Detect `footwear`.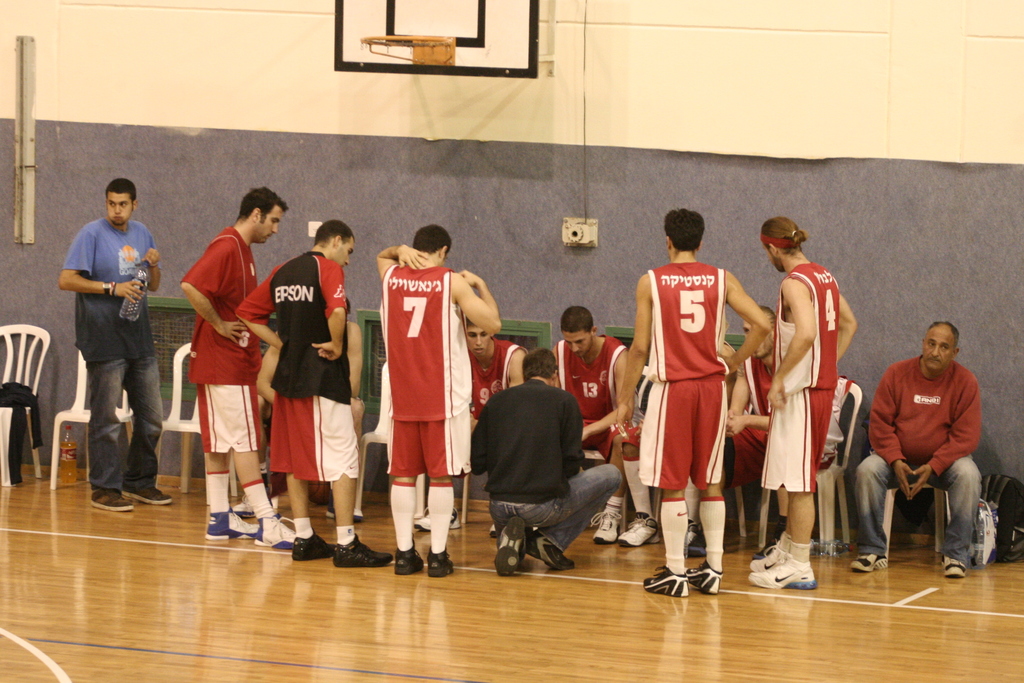
Detected at x1=643 y1=563 x2=690 y2=597.
